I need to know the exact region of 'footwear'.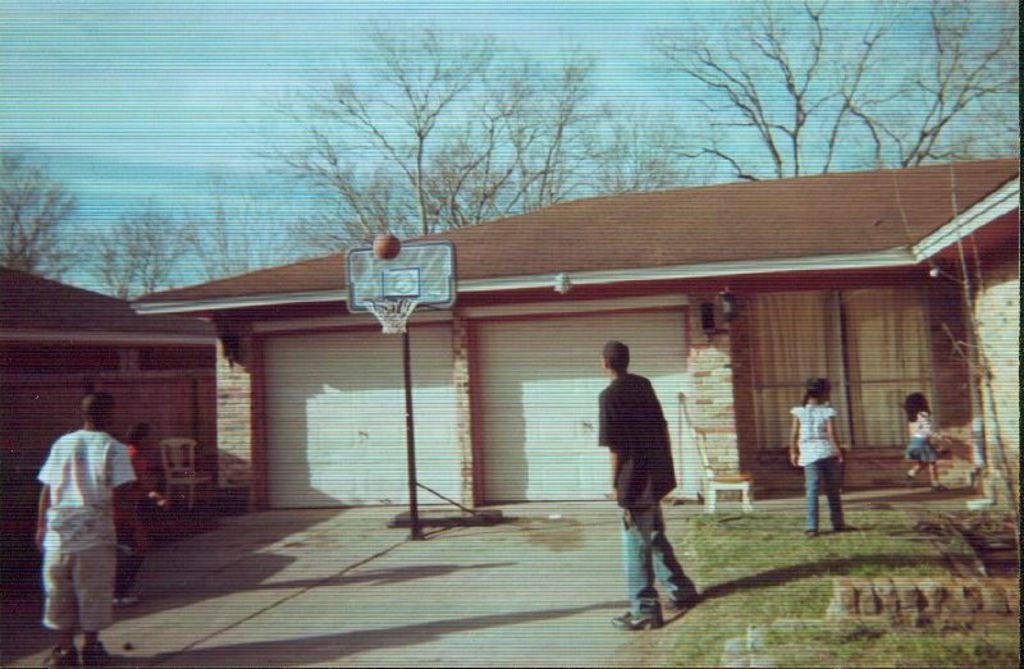
Region: (657,597,690,611).
